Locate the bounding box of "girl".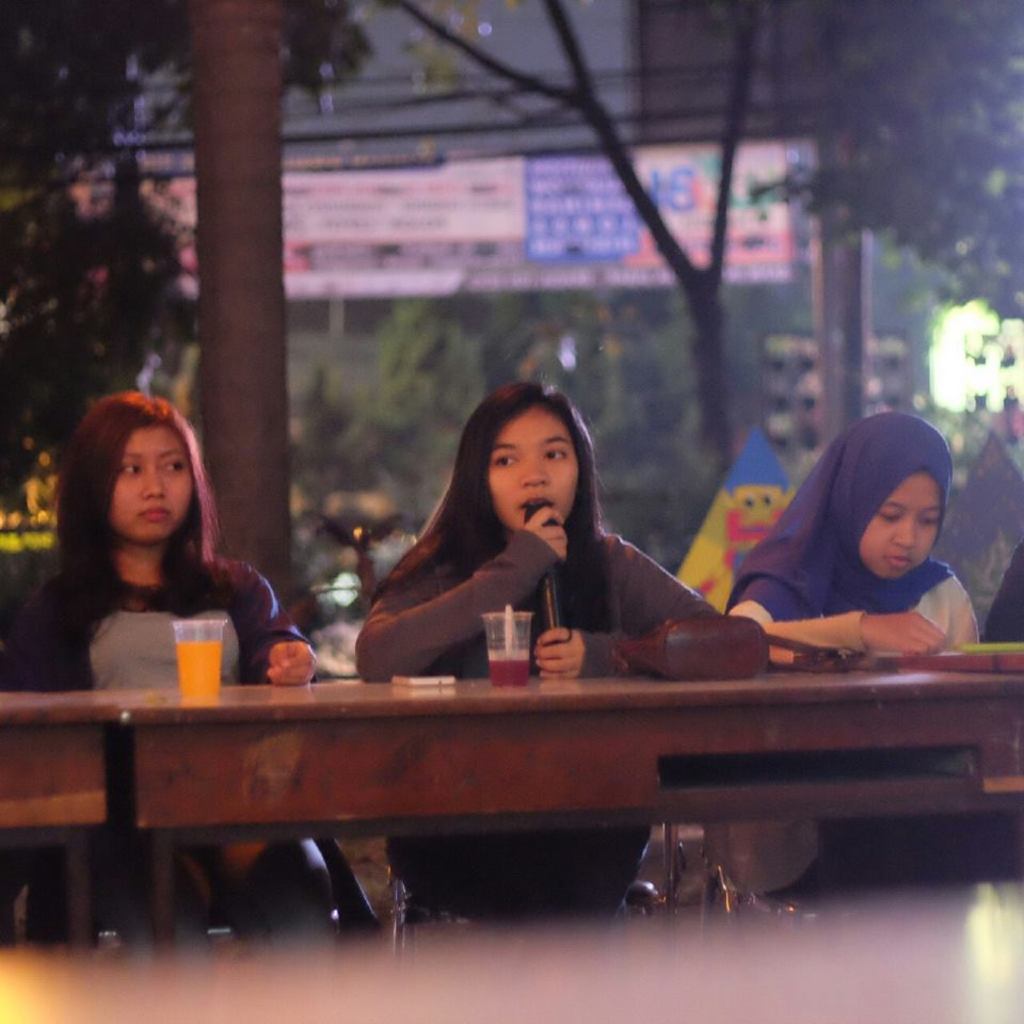
Bounding box: [x1=372, y1=381, x2=724, y2=905].
